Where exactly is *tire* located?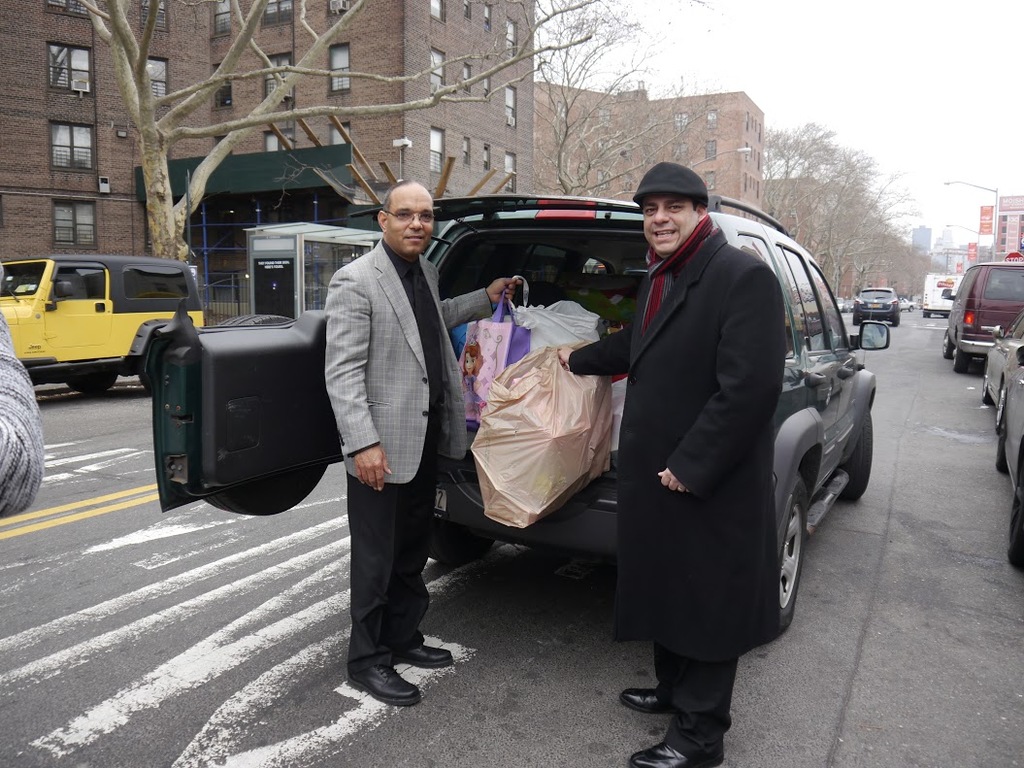
Its bounding box is 133, 334, 166, 404.
